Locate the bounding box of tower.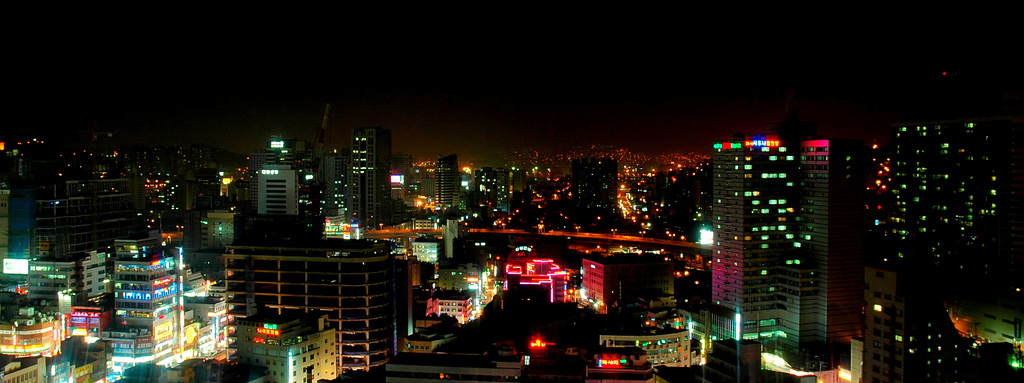
Bounding box: region(588, 246, 671, 313).
